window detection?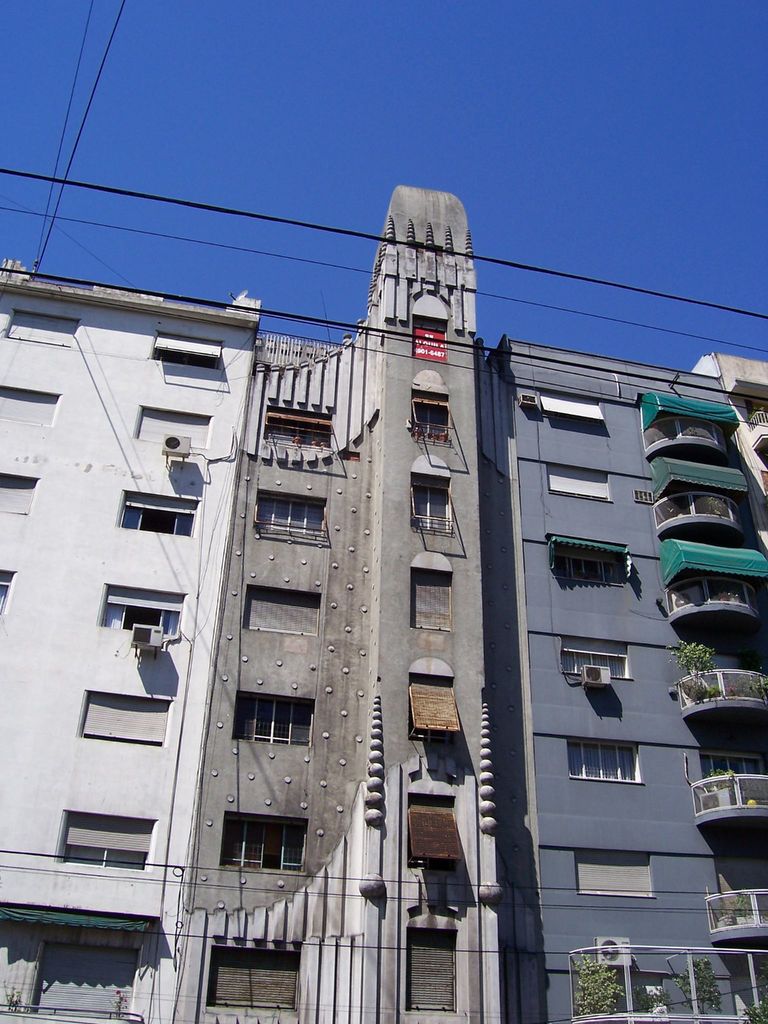
Rect(413, 387, 452, 443)
